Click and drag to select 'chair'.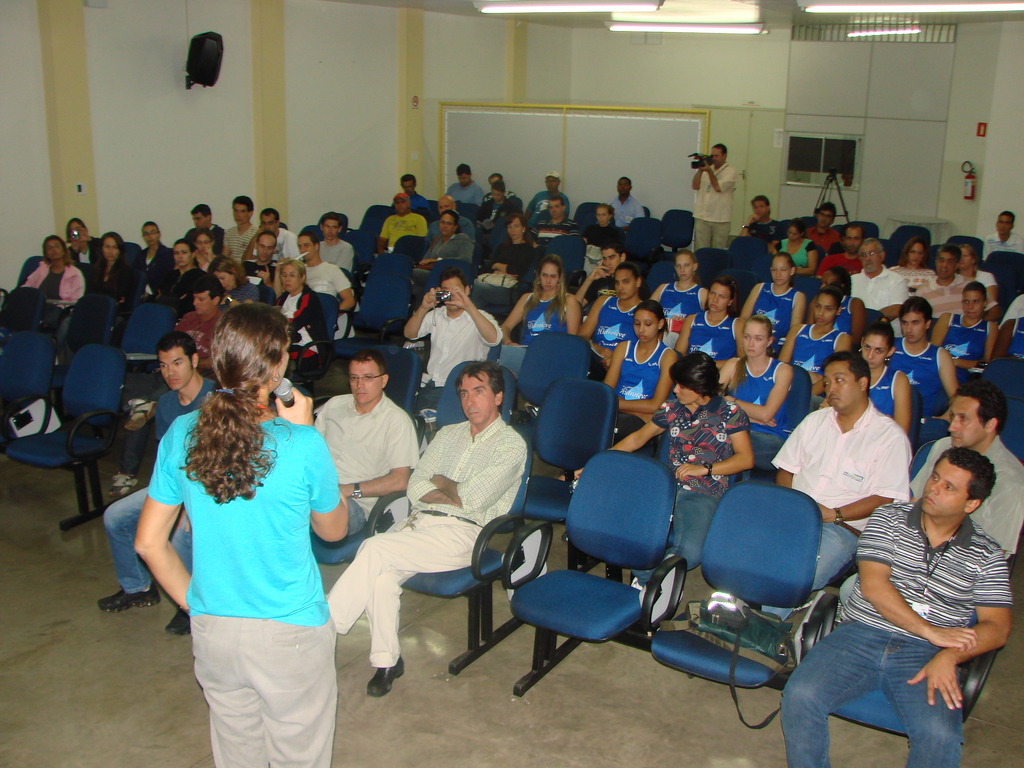
Selection: pyautogui.locateOnScreen(545, 230, 594, 294).
